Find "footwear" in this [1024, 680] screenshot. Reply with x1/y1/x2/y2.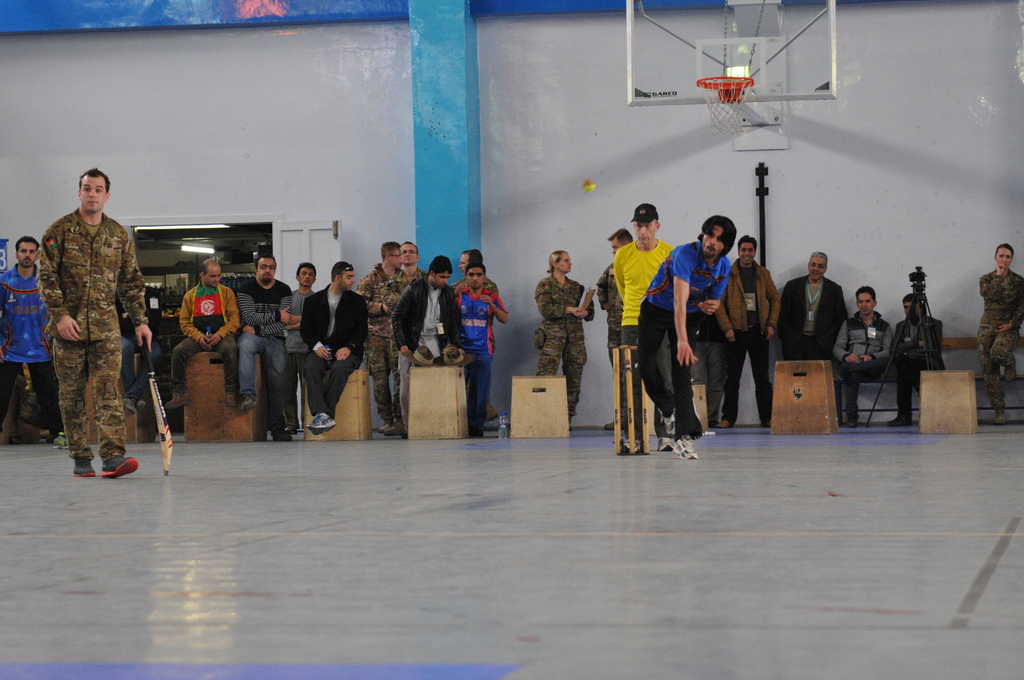
100/459/134/480.
